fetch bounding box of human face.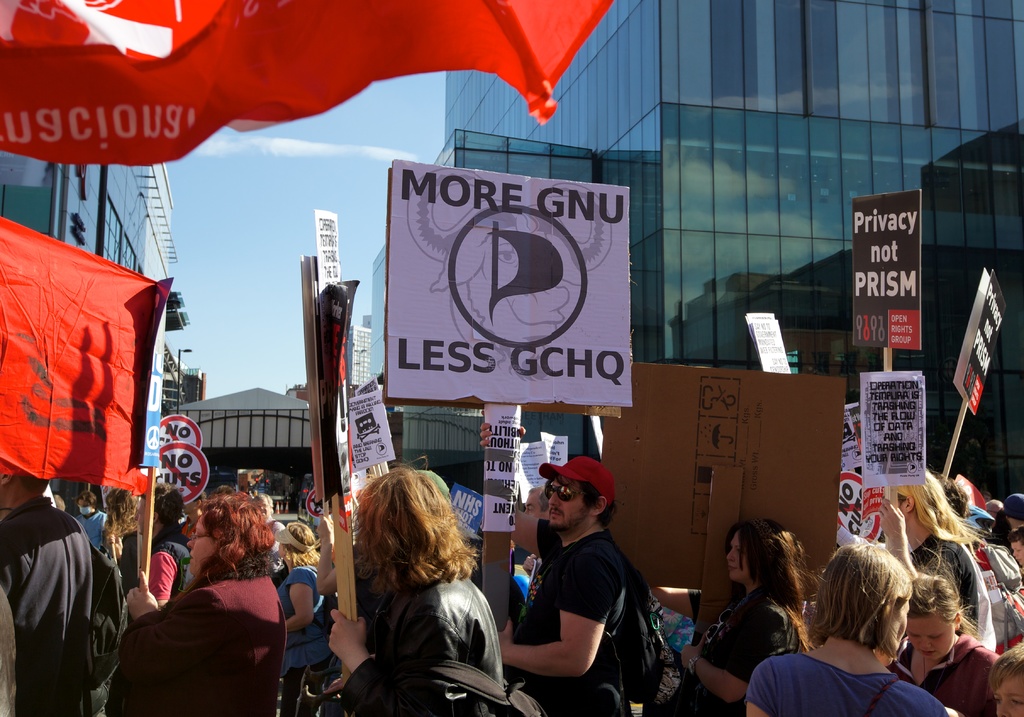
Bbox: [276, 542, 286, 558].
